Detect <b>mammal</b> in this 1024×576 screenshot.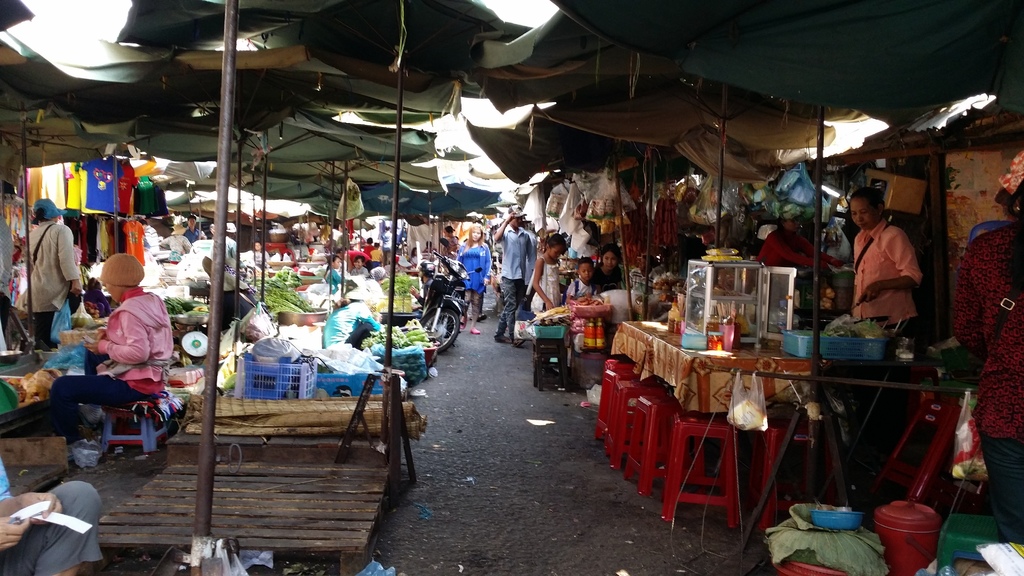
Detection: Rect(345, 248, 372, 280).
